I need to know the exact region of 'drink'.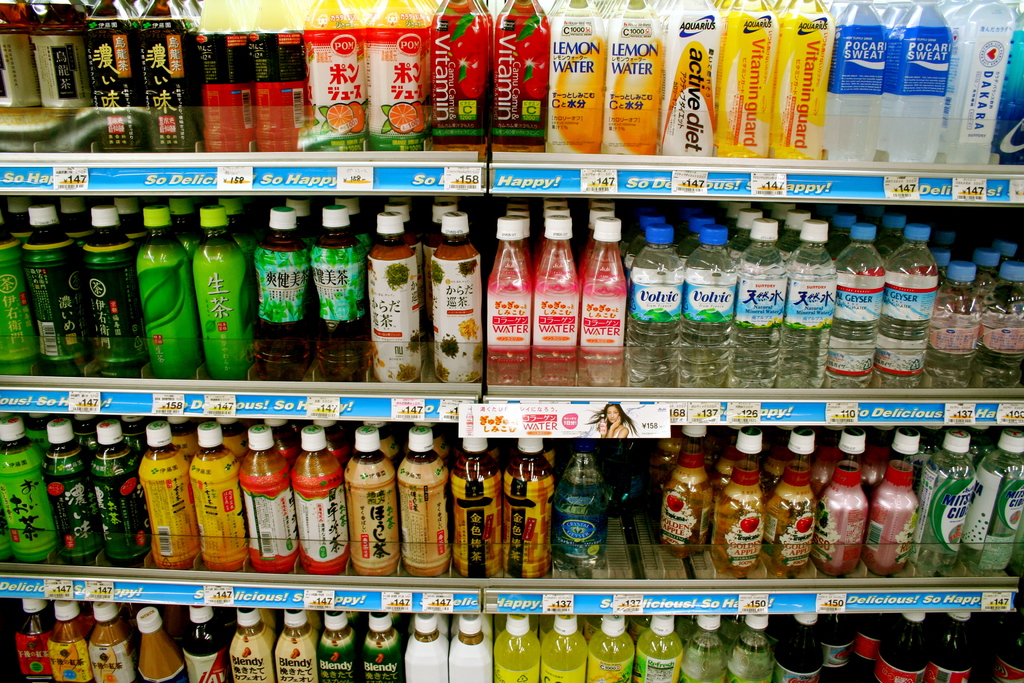
Region: (left=47, top=595, right=94, bottom=682).
